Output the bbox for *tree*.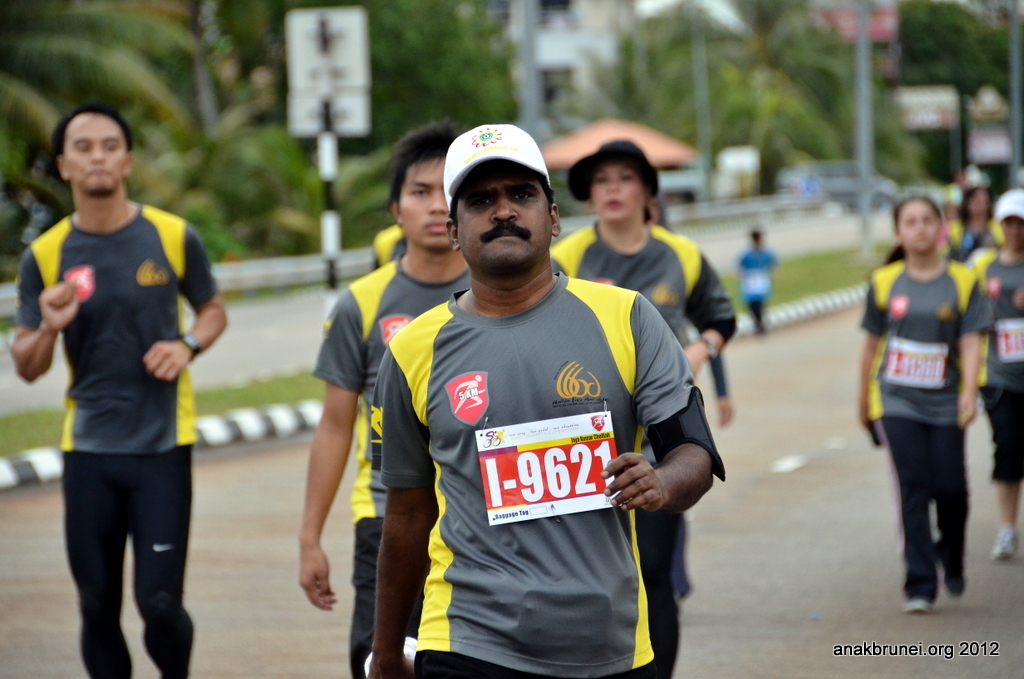
select_region(642, 37, 839, 167).
